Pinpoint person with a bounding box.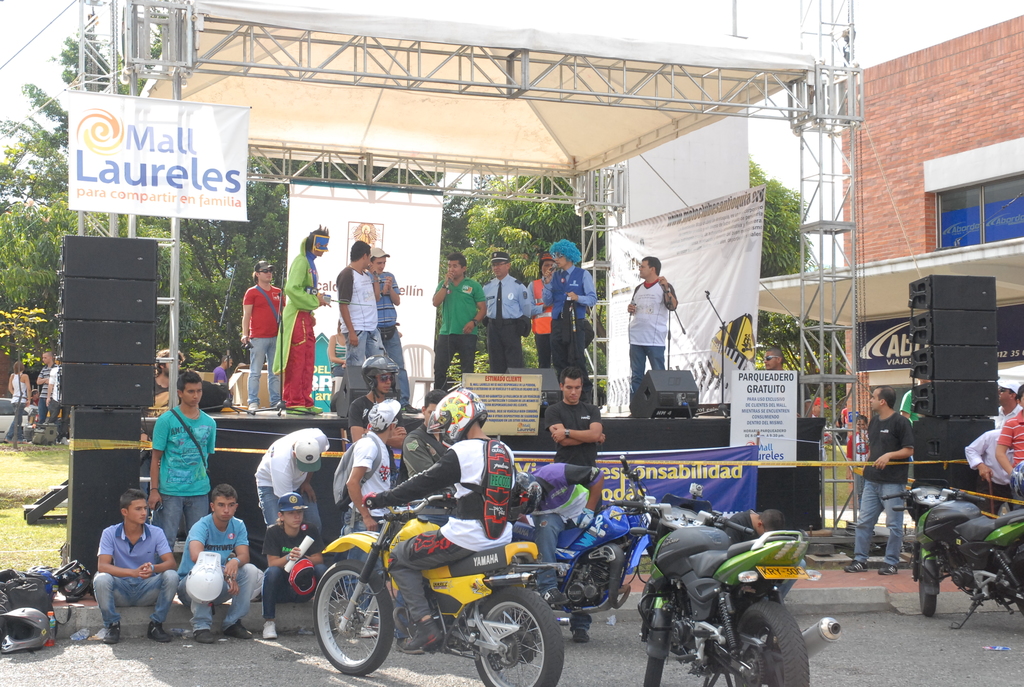
(238,261,289,415).
